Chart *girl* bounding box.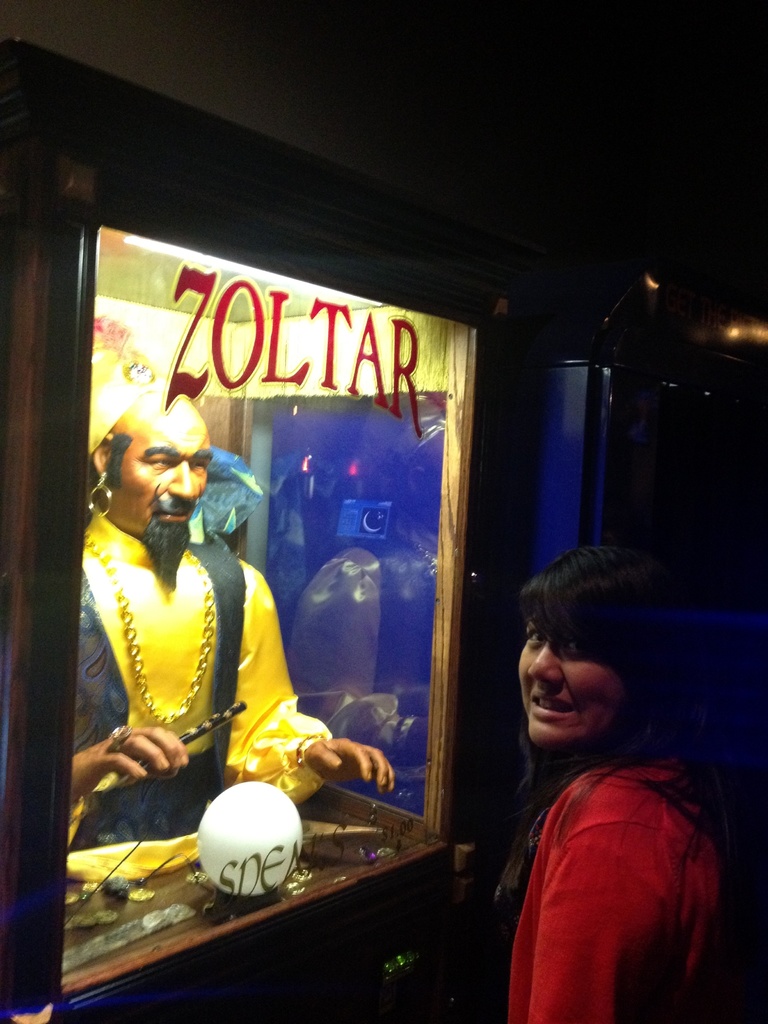
Charted: <region>504, 545, 740, 1023</region>.
